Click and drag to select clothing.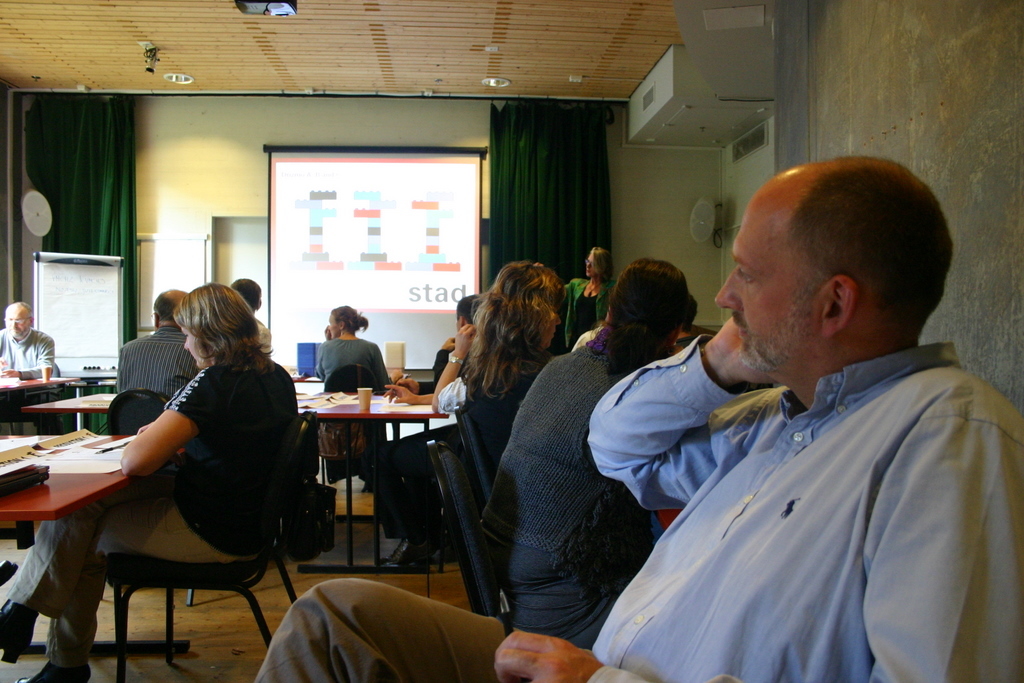
Selection: 20 355 282 682.
